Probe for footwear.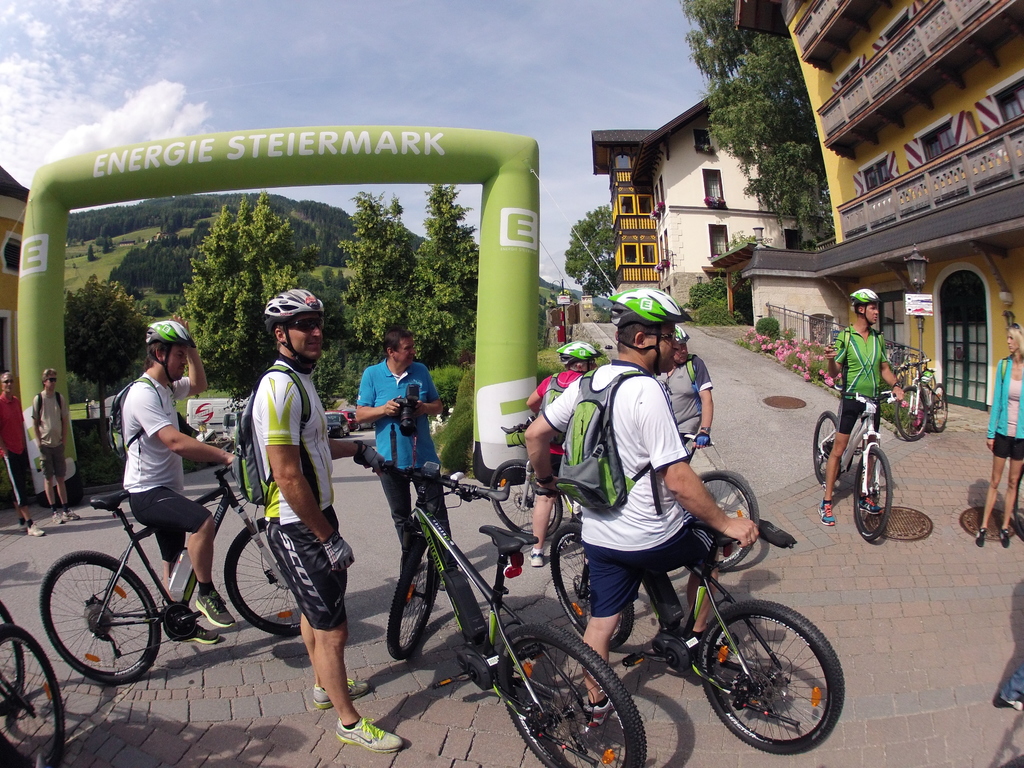
Probe result: <bbox>52, 511, 69, 524</bbox>.
